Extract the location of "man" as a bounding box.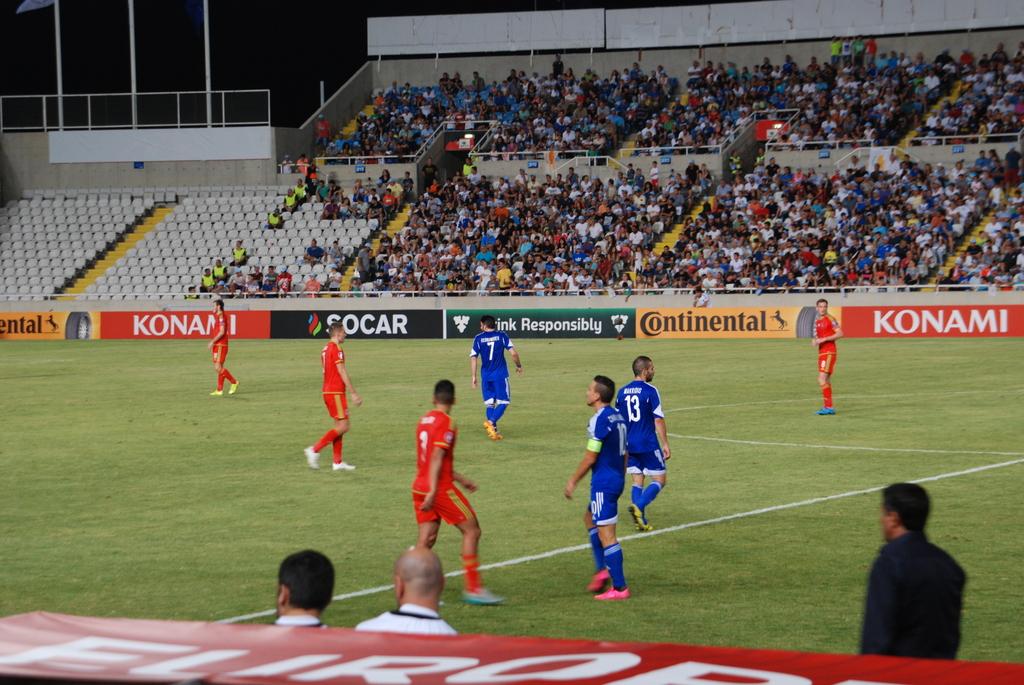
BBox(858, 482, 968, 663).
